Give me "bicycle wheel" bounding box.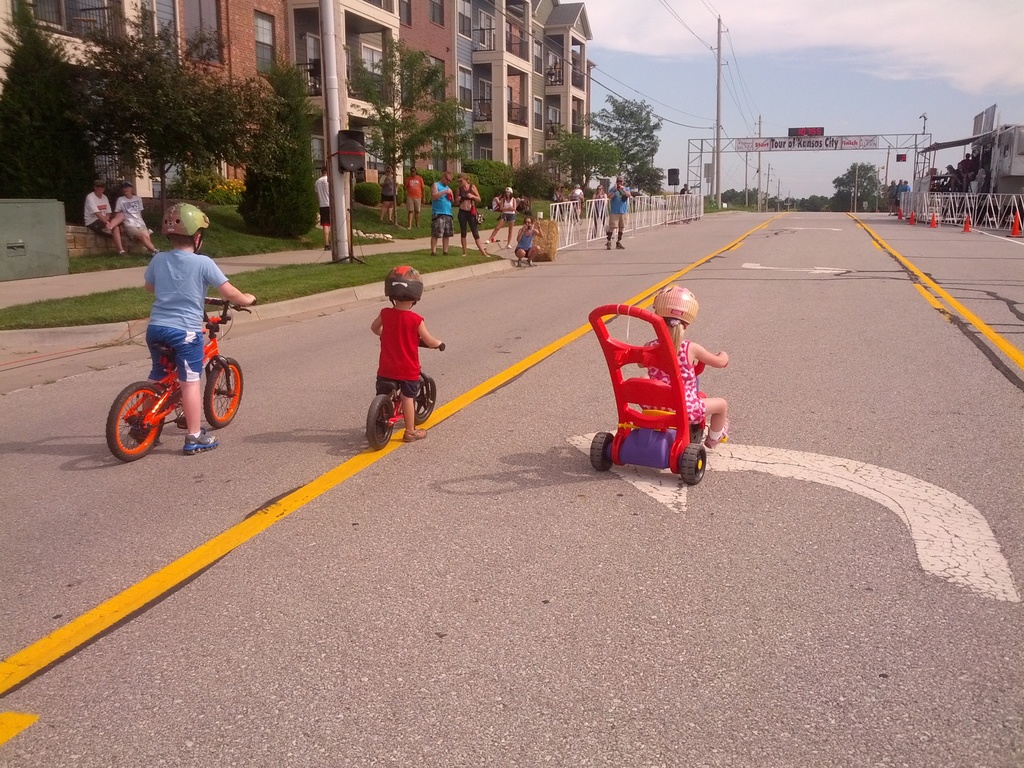
pyautogui.locateOnScreen(364, 394, 394, 452).
